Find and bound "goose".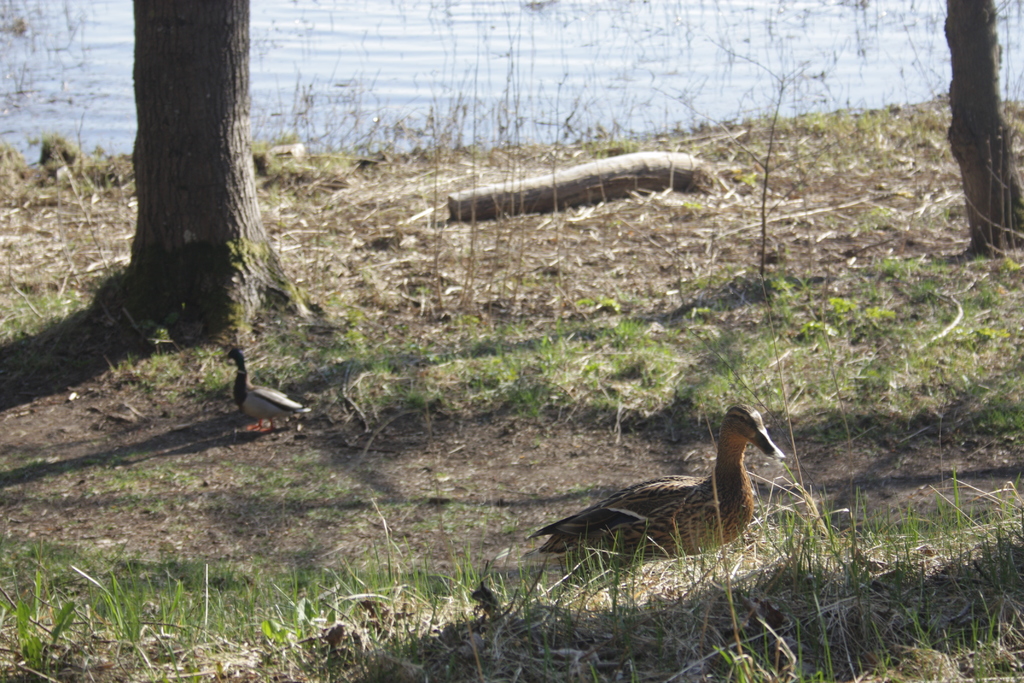
Bound: BBox(523, 399, 787, 573).
